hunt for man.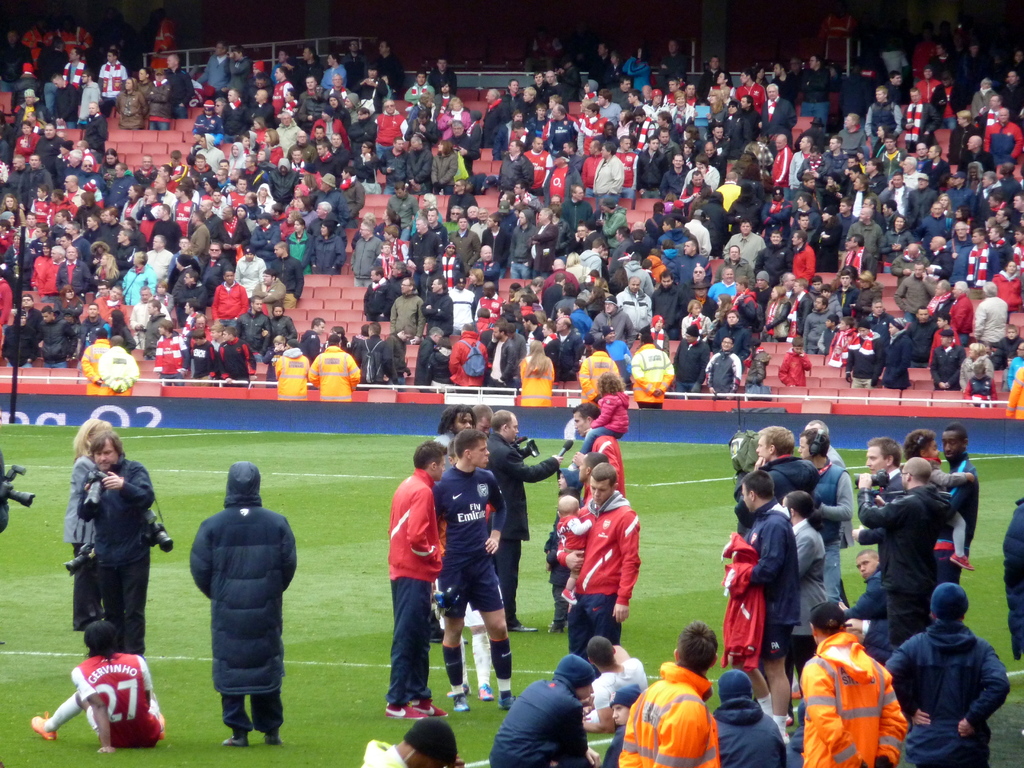
Hunted down at Rect(518, 137, 553, 197).
